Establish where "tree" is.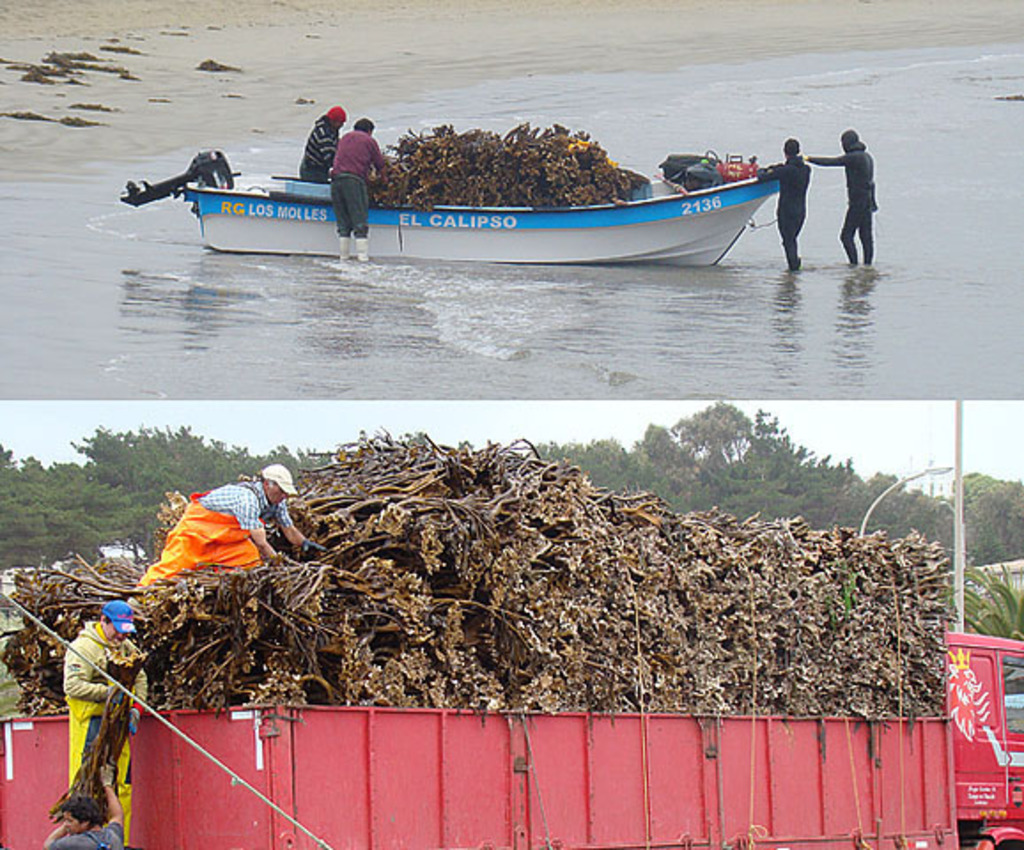
Established at box(638, 425, 696, 492).
